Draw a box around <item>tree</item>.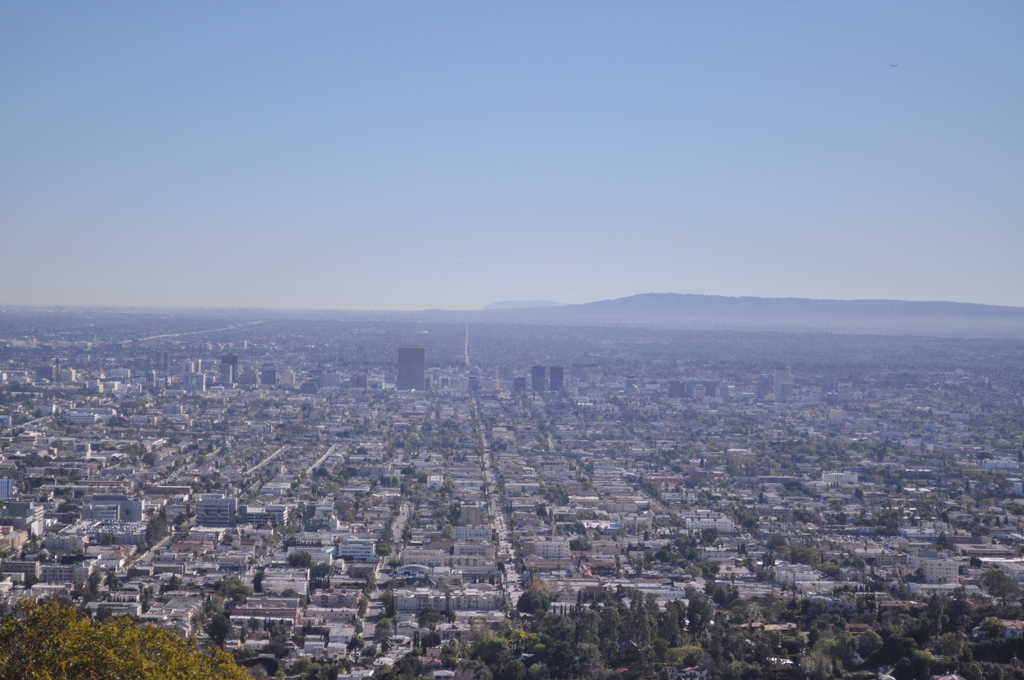
x1=21 y1=452 x2=52 y2=468.
